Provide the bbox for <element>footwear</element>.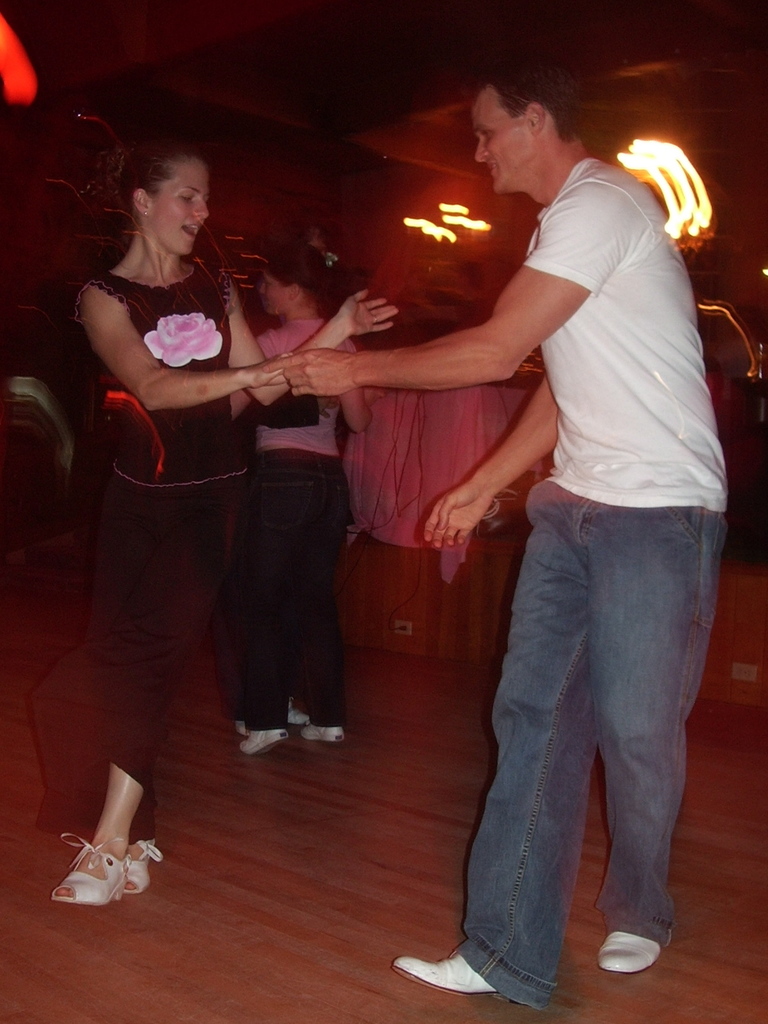
box(385, 951, 512, 1005).
